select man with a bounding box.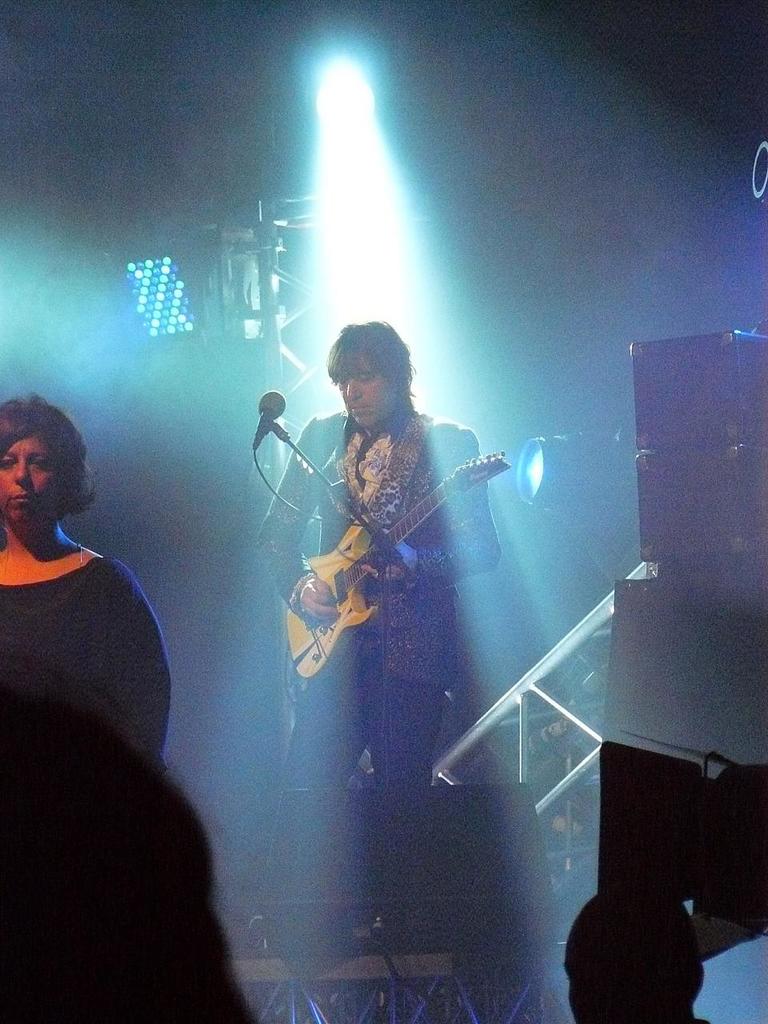
rect(270, 331, 534, 981).
